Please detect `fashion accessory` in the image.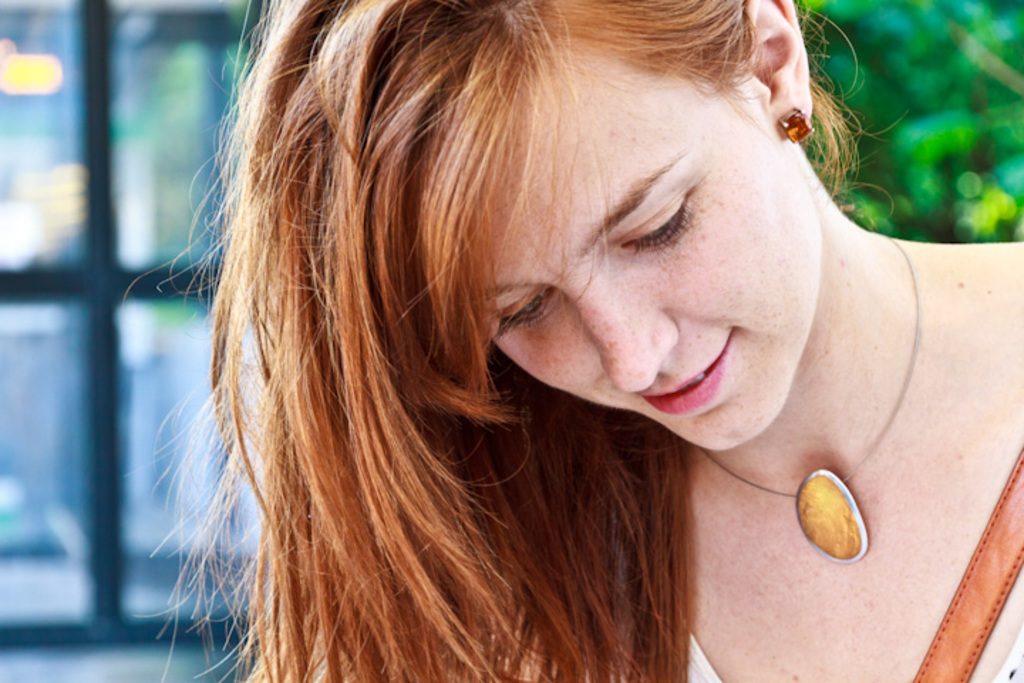
bbox=(768, 105, 818, 144).
